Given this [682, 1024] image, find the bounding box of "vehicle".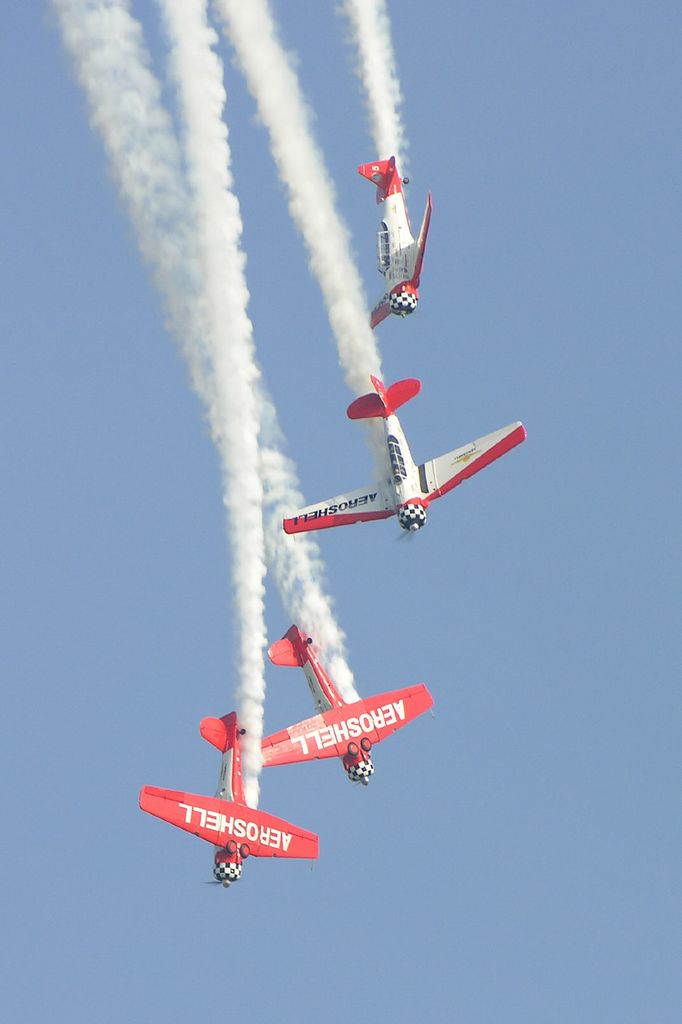
pyautogui.locateOnScreen(255, 616, 429, 786).
